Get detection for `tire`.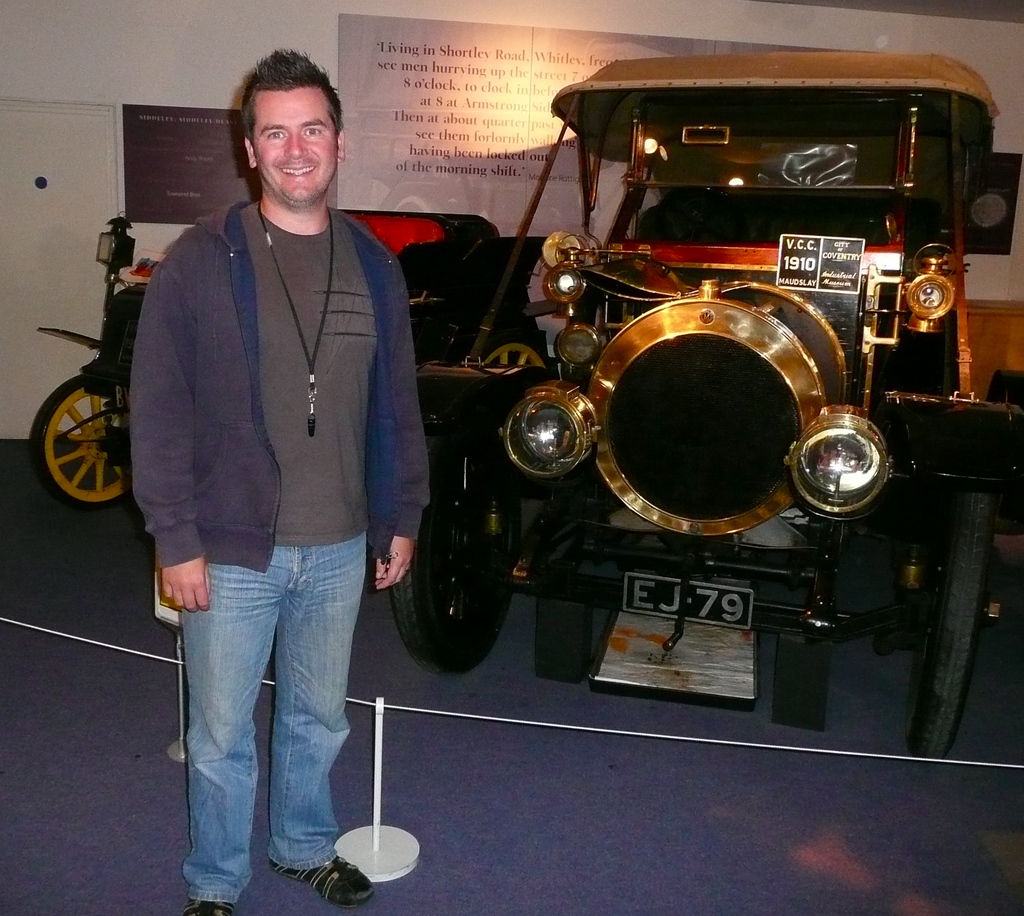
Detection: bbox=[904, 477, 986, 764].
